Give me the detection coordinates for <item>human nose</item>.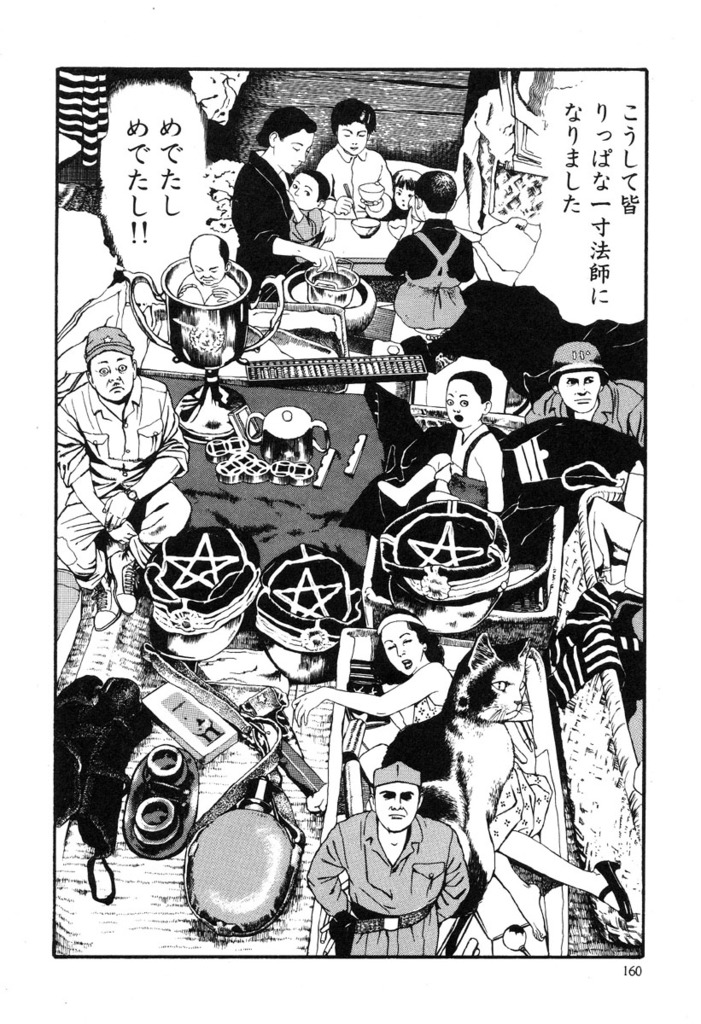
297/154/306/160.
